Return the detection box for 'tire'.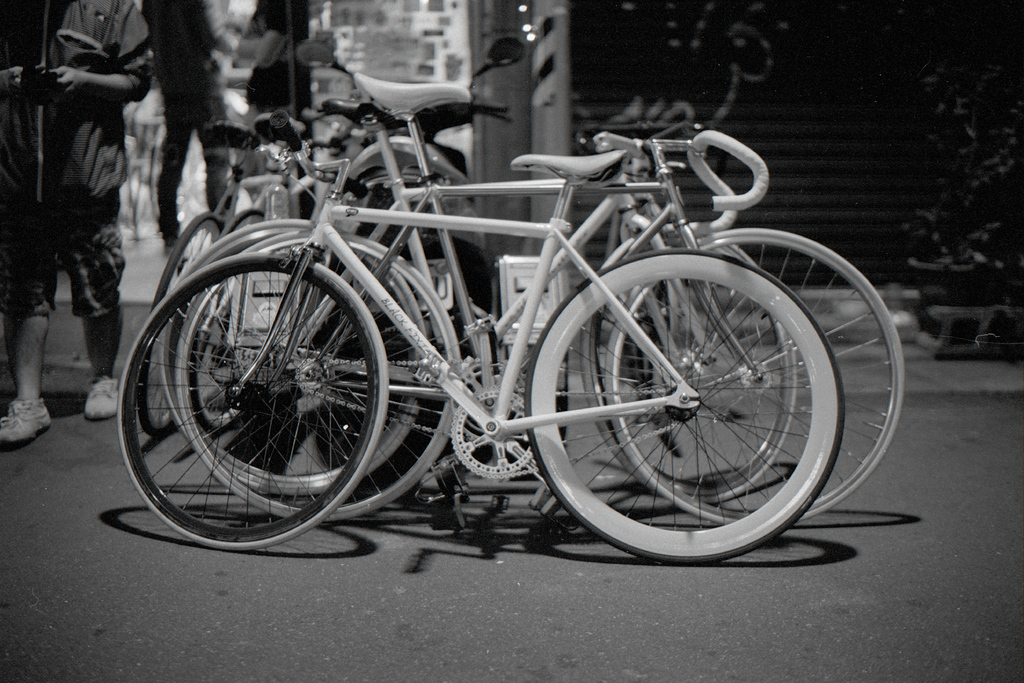
{"left": 184, "top": 230, "right": 462, "bottom": 522}.
